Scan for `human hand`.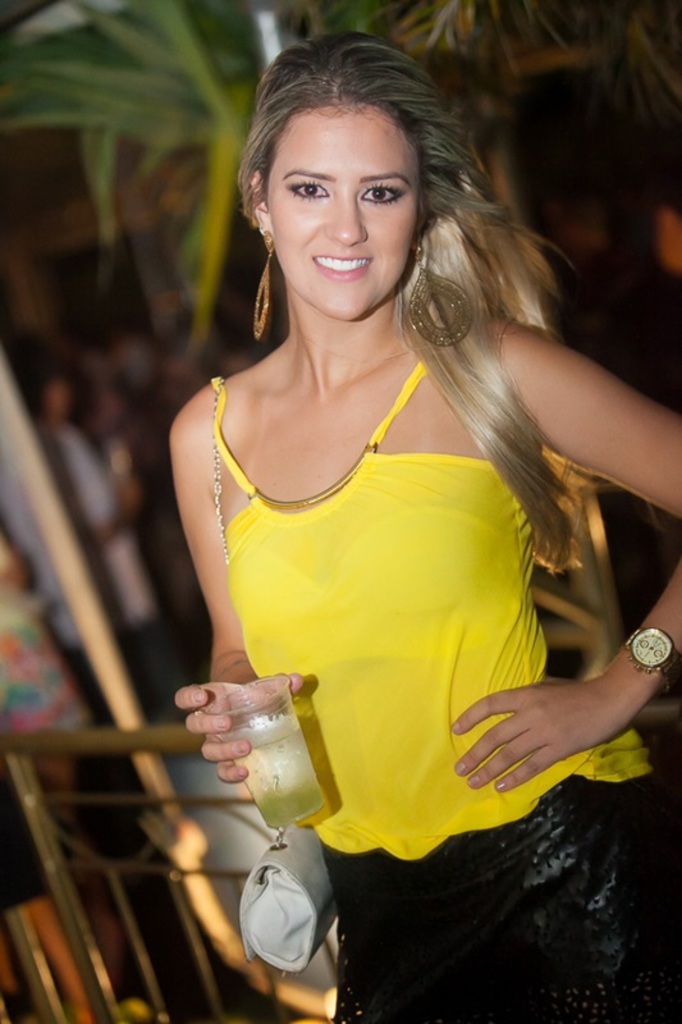
Scan result: 463, 657, 645, 797.
